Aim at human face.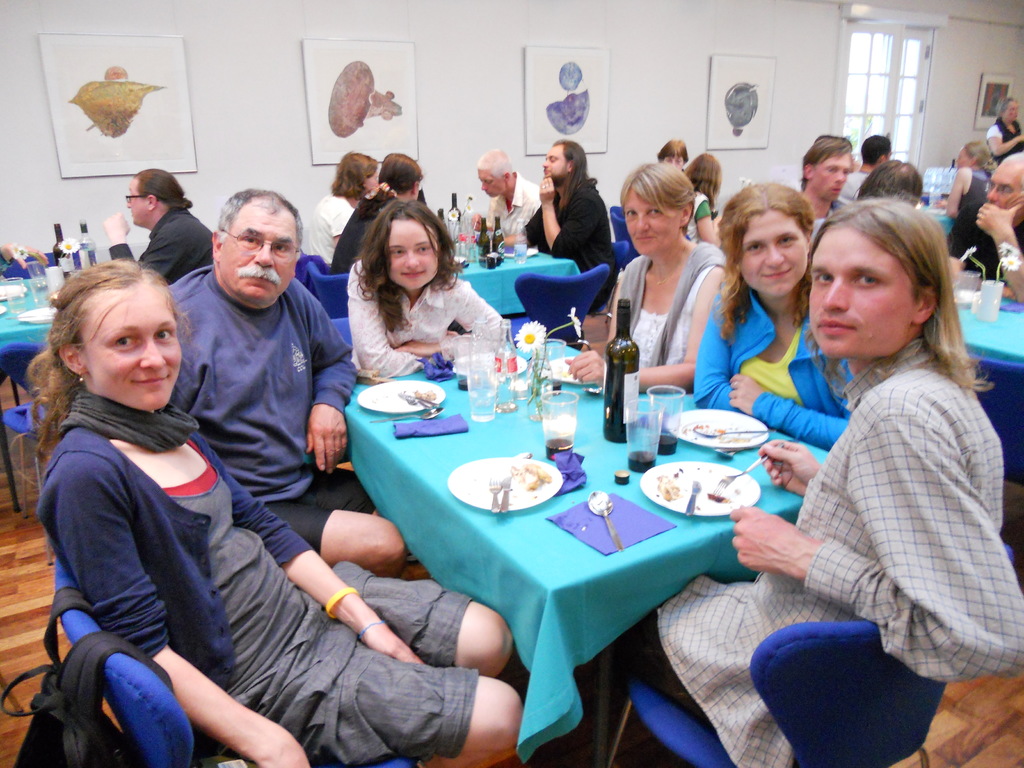
Aimed at [221,204,296,308].
